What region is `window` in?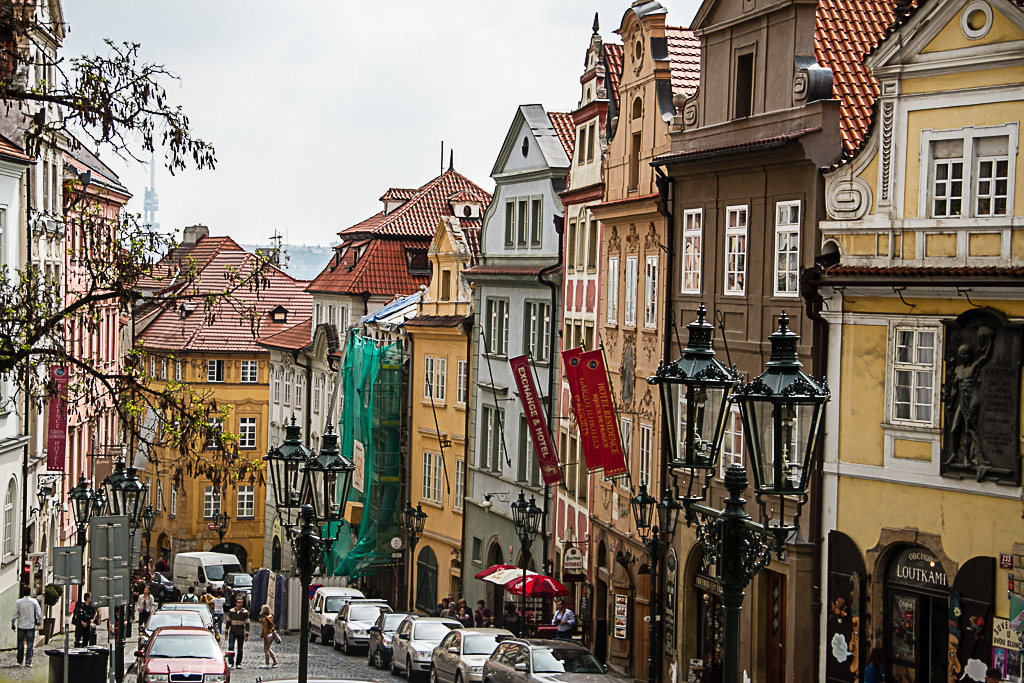
(605, 256, 621, 321).
